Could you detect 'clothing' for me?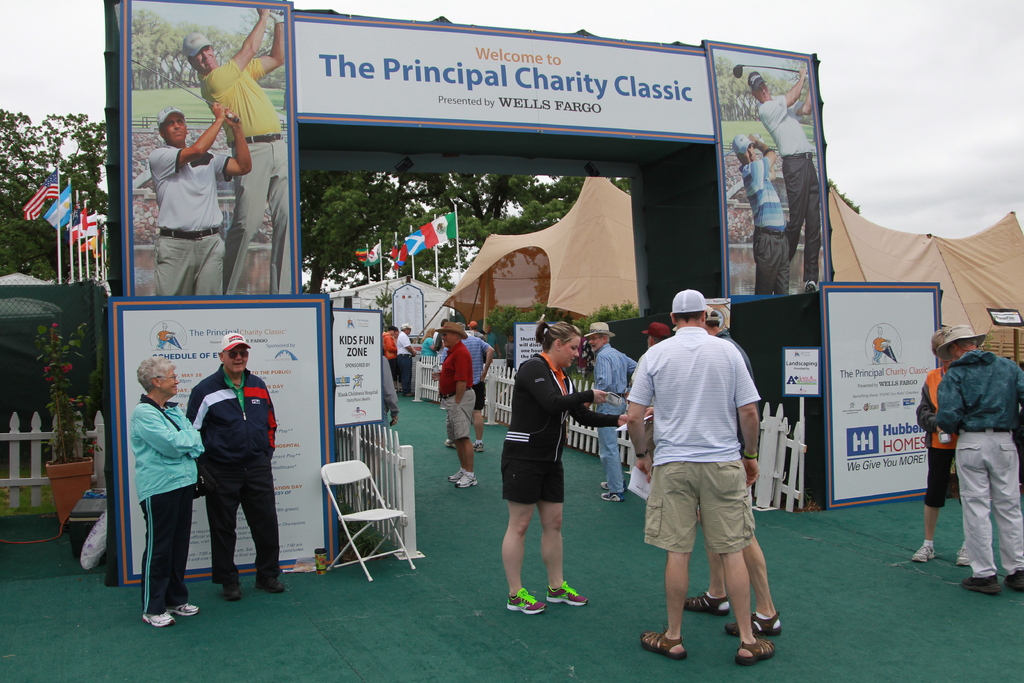
Detection result: rect(462, 333, 479, 406).
